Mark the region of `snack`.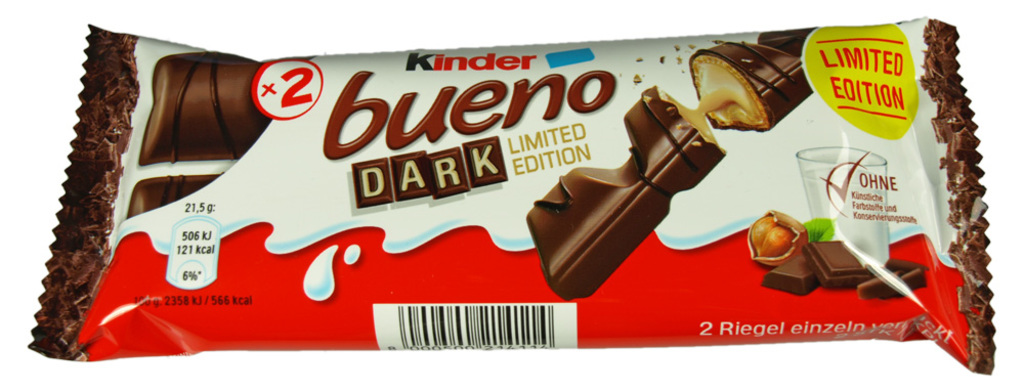
Region: <region>766, 242, 937, 301</region>.
